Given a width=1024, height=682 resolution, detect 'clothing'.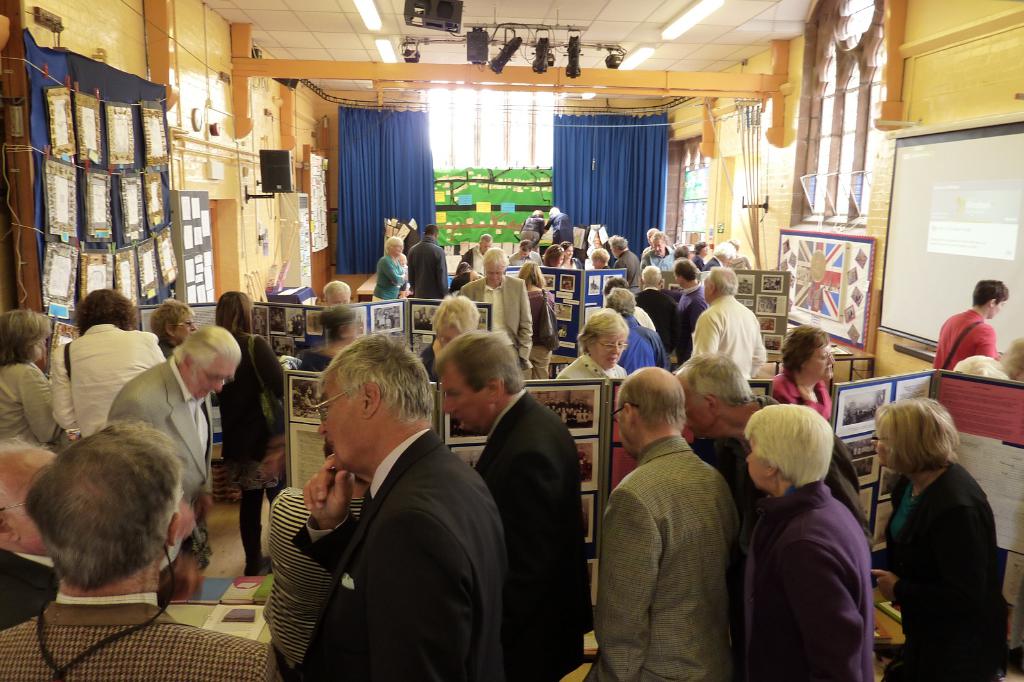
left=473, top=390, right=596, bottom=681.
